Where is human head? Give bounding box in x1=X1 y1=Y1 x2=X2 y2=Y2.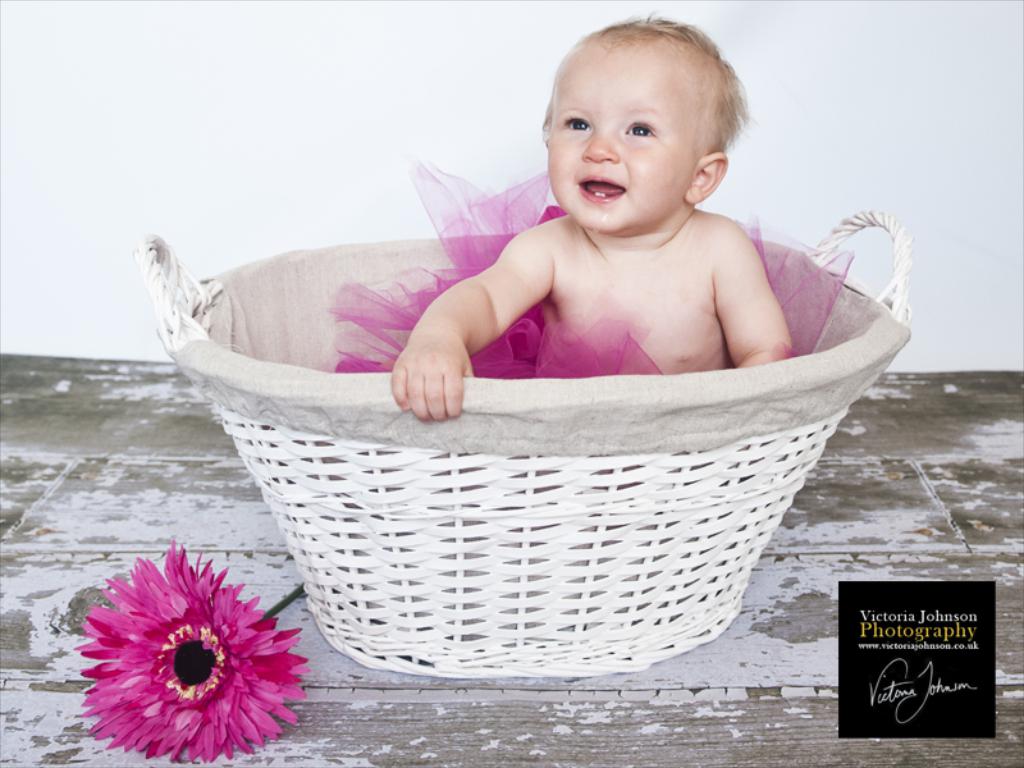
x1=529 y1=13 x2=742 y2=193.
